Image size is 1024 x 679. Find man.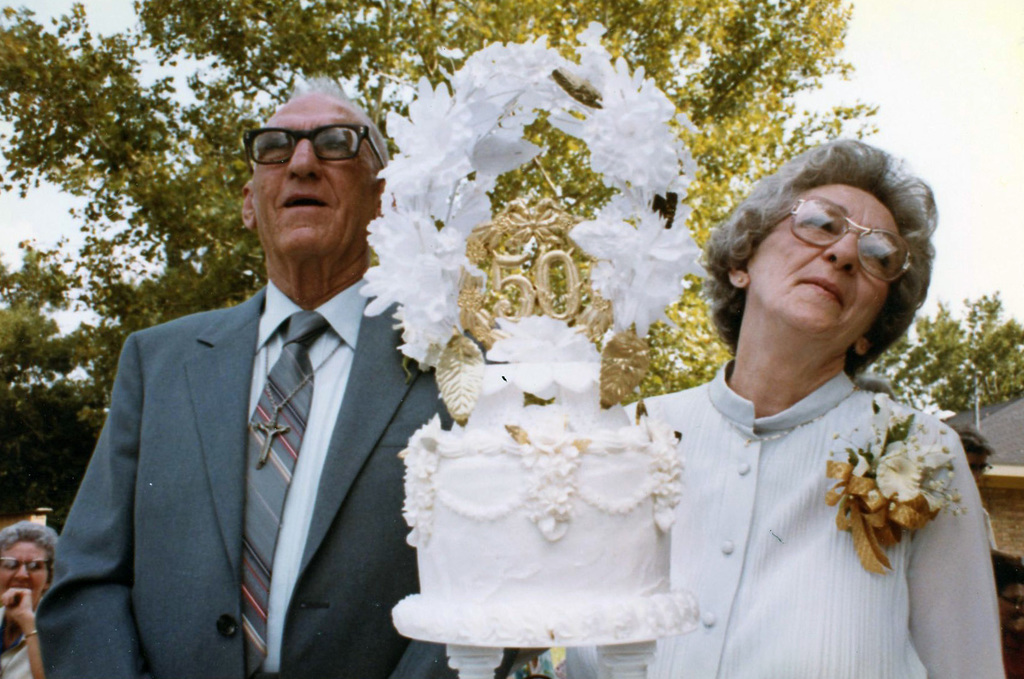
pyautogui.locateOnScreen(24, 72, 520, 677).
